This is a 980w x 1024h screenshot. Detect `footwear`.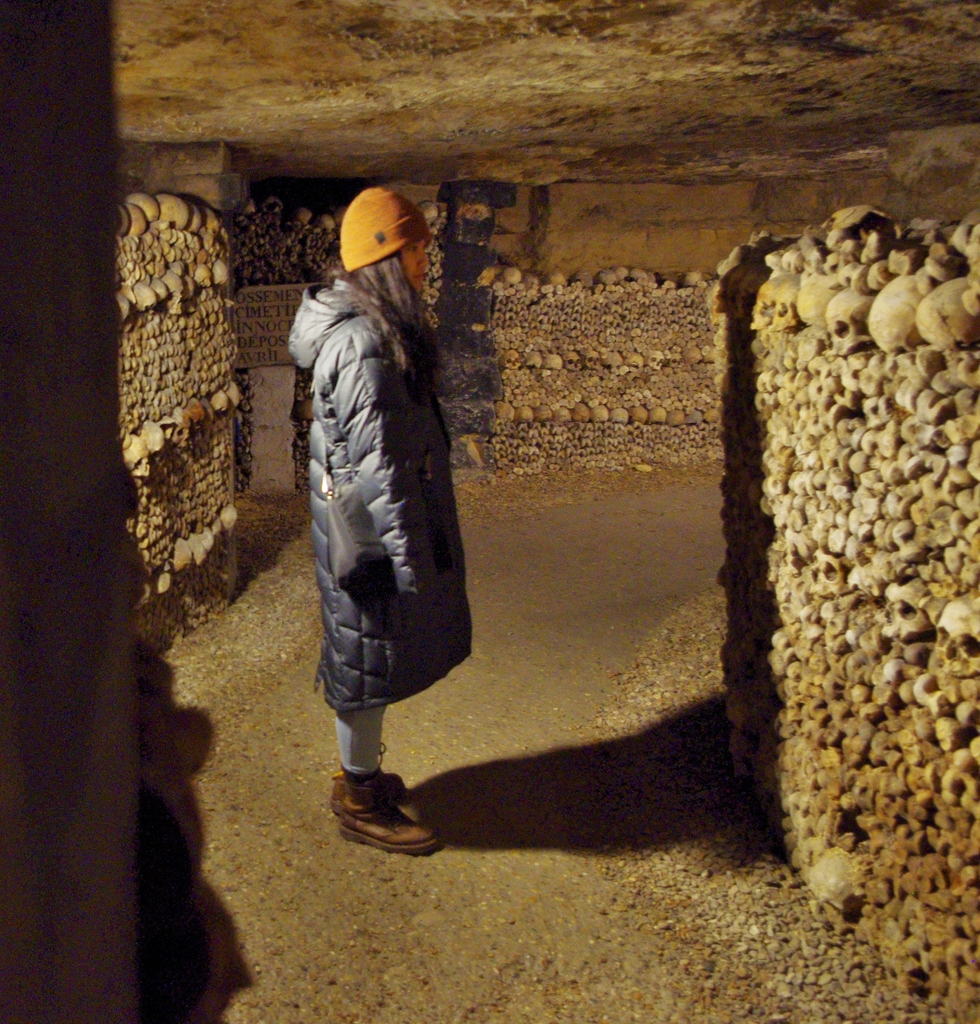
339/760/434/862.
